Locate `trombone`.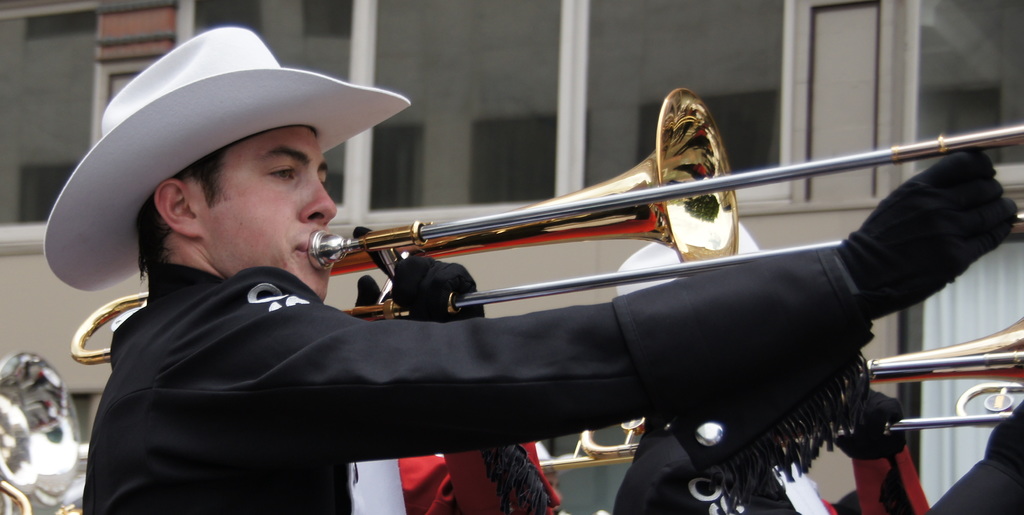
Bounding box: box=[67, 89, 1023, 364].
